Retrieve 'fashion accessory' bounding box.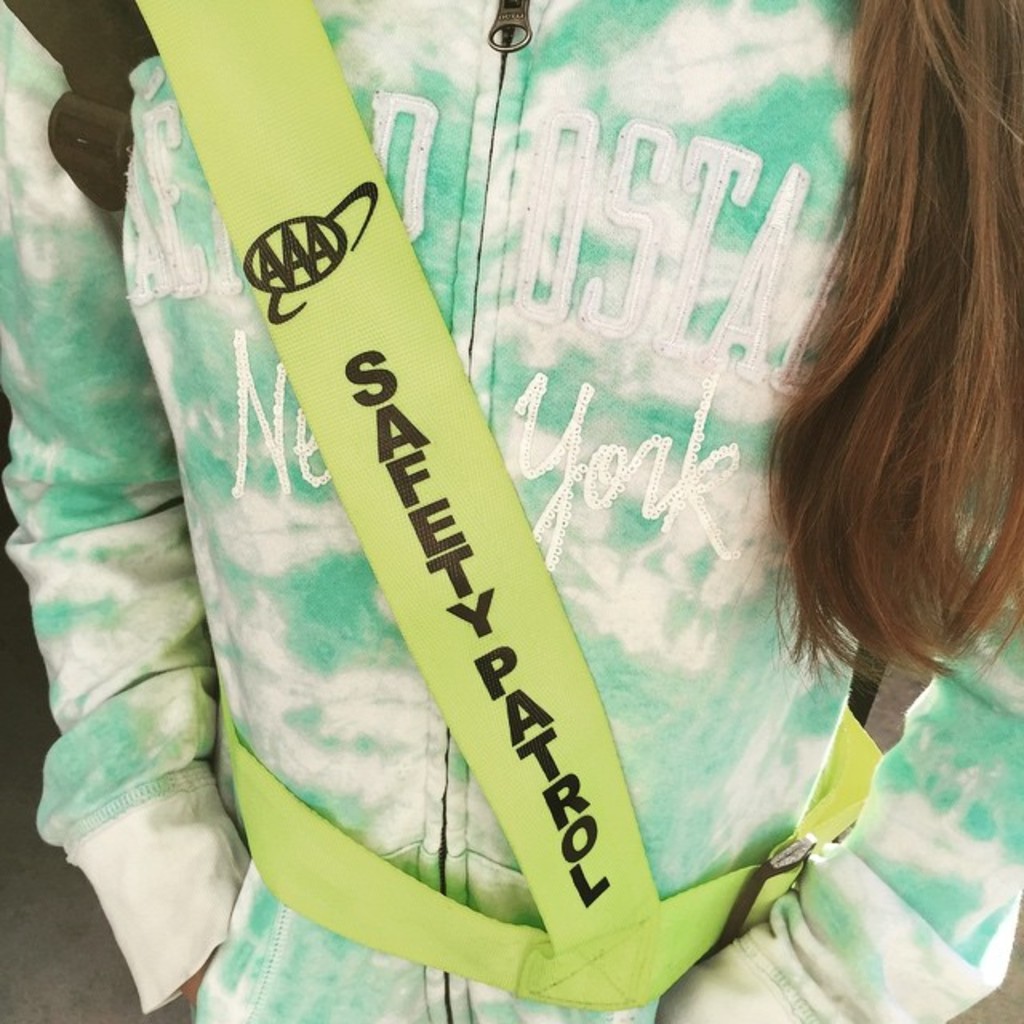
Bounding box: <bbox>6, 0, 160, 208</bbox>.
